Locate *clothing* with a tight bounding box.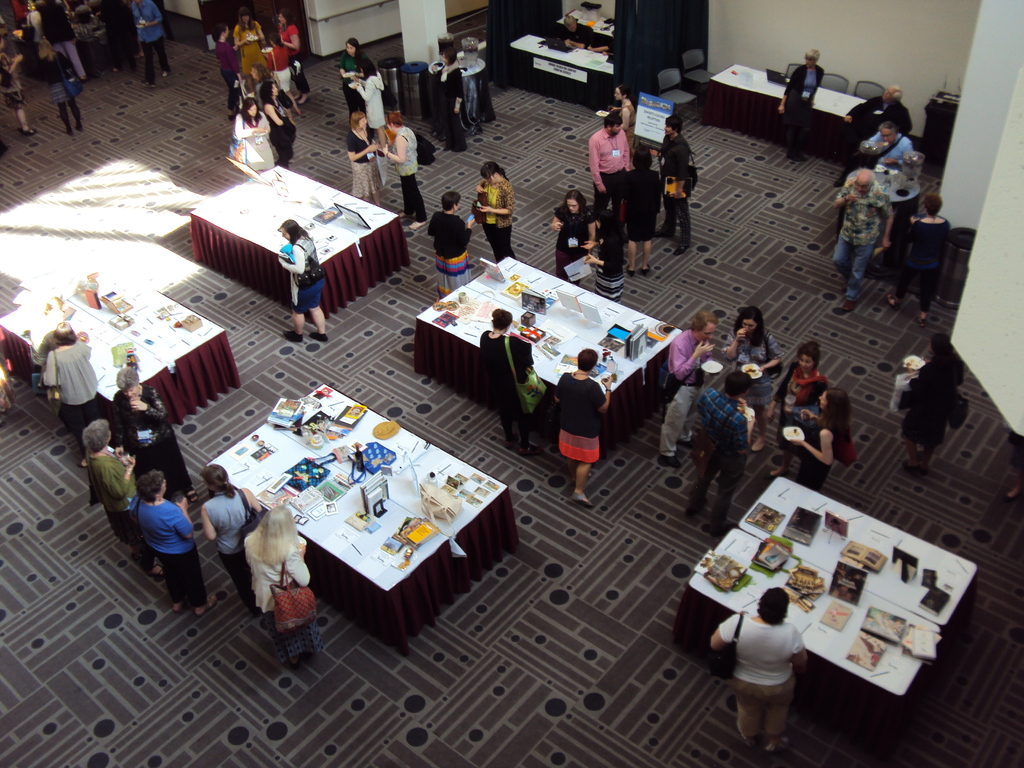
x1=275 y1=20 x2=313 y2=91.
